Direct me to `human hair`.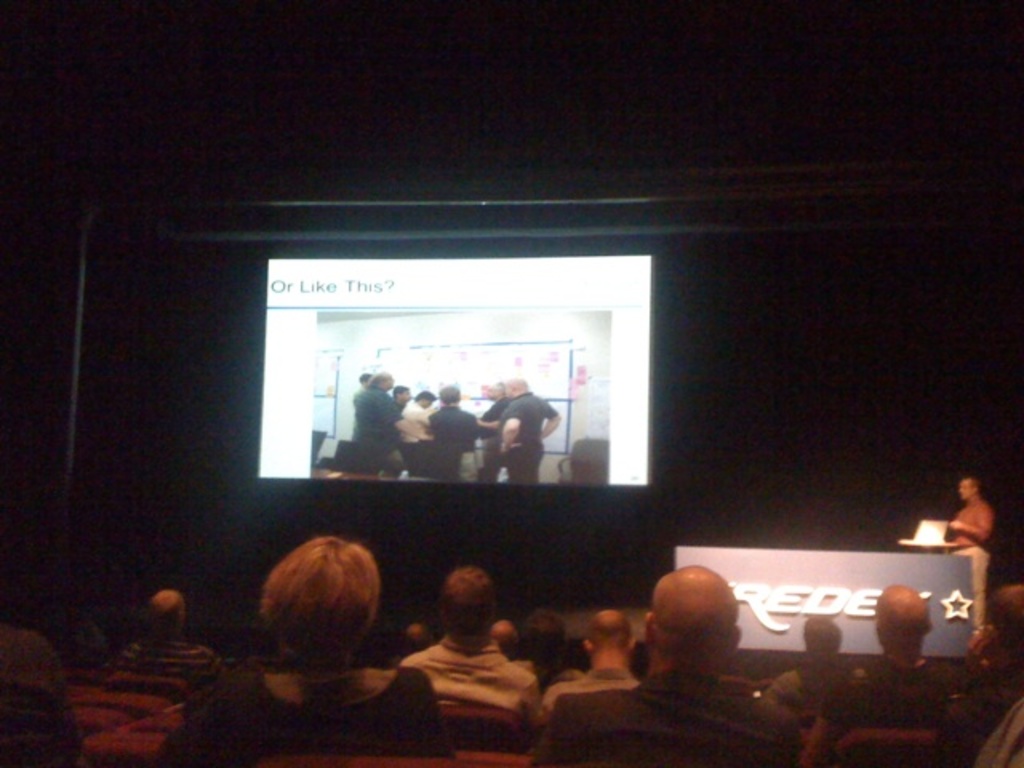
Direction: <region>413, 389, 435, 402</region>.
